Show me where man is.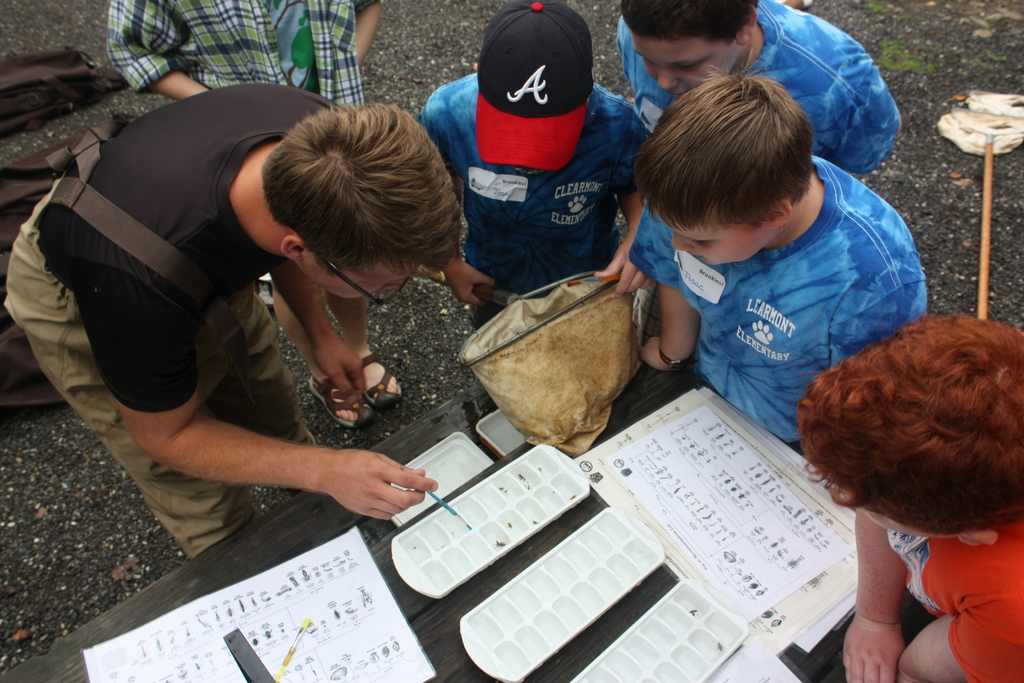
man is at [x1=0, y1=81, x2=472, y2=559].
